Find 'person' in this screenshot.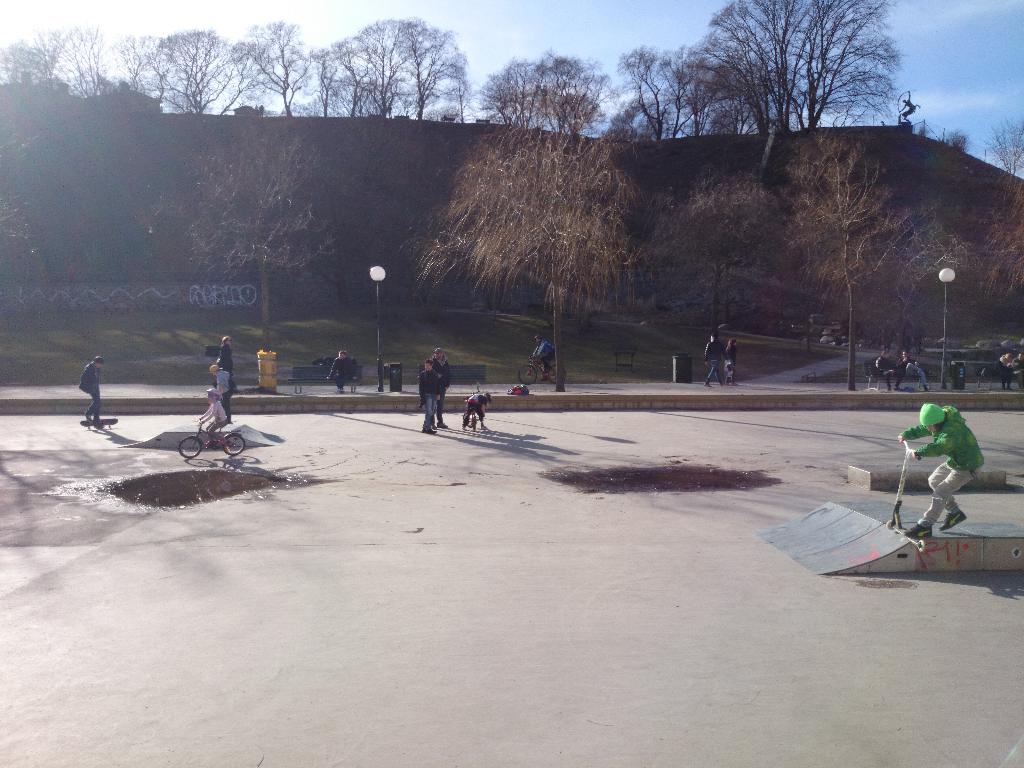
The bounding box for 'person' is <bbox>463, 392, 498, 424</bbox>.
